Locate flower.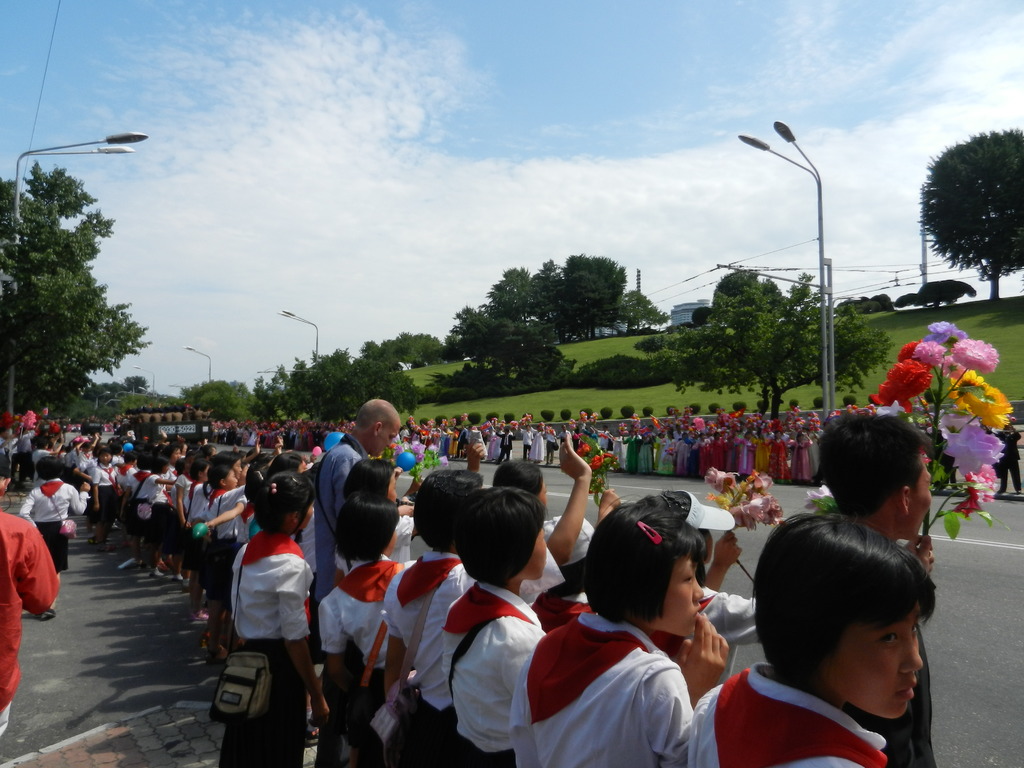
Bounding box: crop(948, 357, 985, 408).
